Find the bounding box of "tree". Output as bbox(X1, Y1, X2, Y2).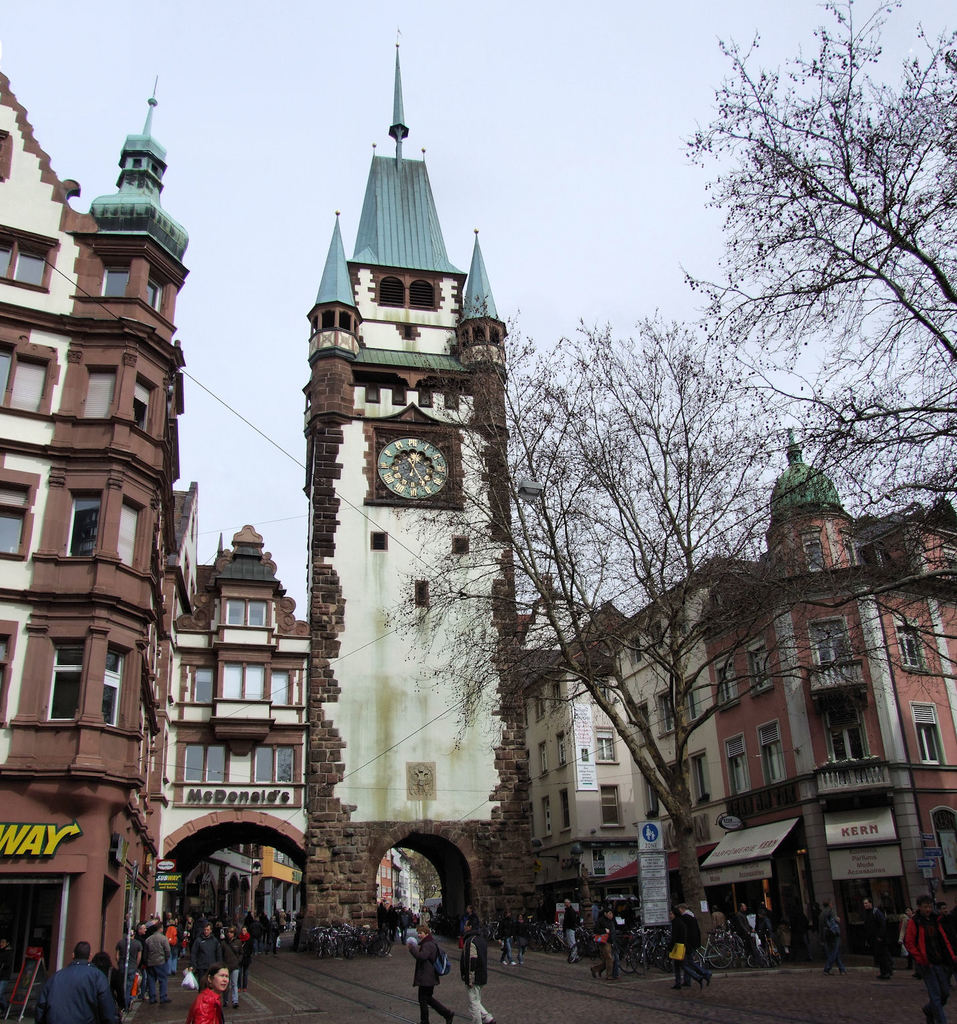
bbox(670, 0, 956, 557).
